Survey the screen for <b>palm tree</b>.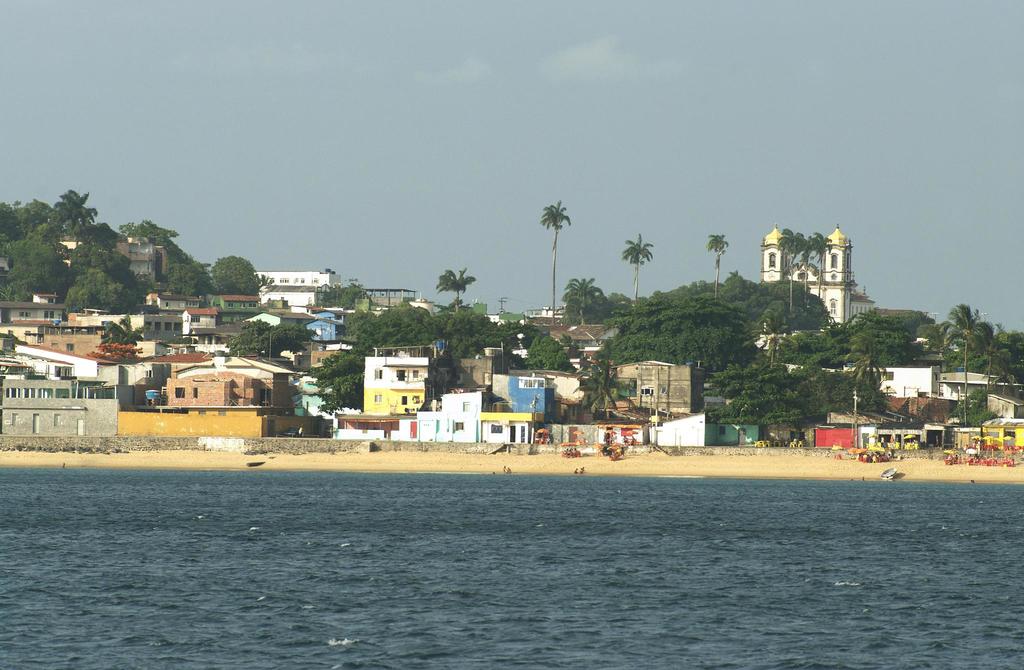
Survey found: <box>947,307,986,363</box>.
